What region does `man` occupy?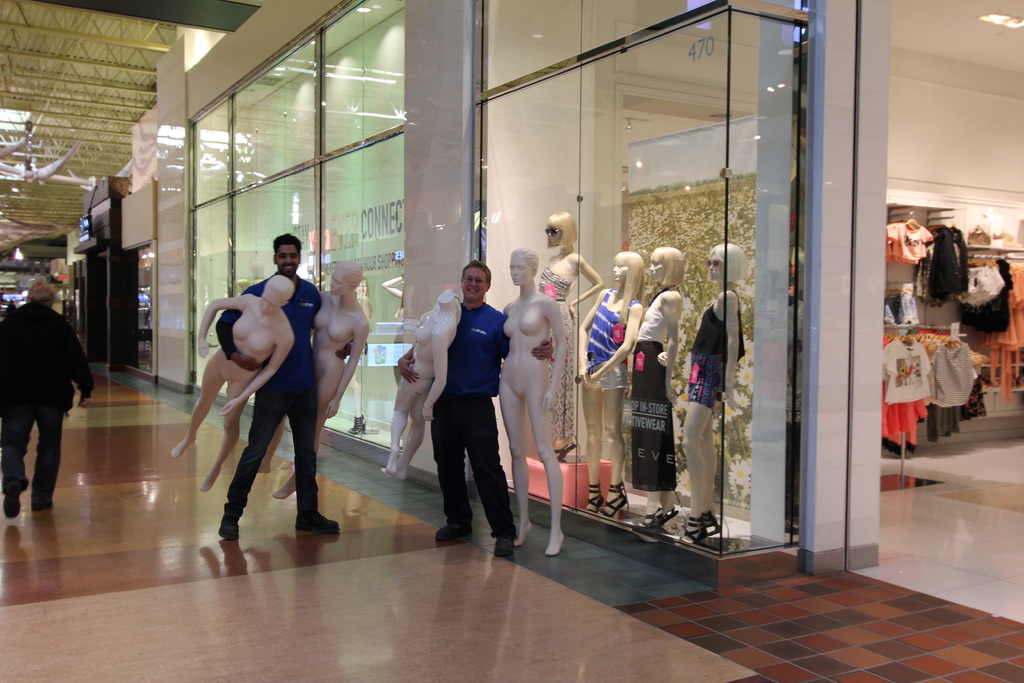
215/233/342/538.
